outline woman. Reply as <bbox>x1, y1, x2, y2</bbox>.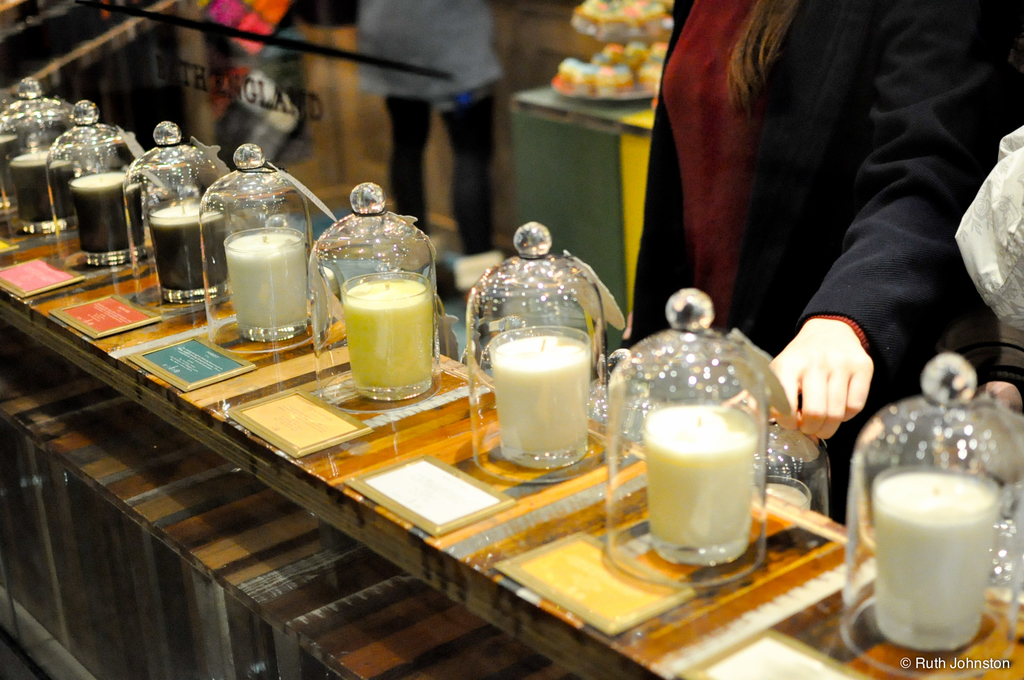
<bbox>660, 0, 987, 476</bbox>.
